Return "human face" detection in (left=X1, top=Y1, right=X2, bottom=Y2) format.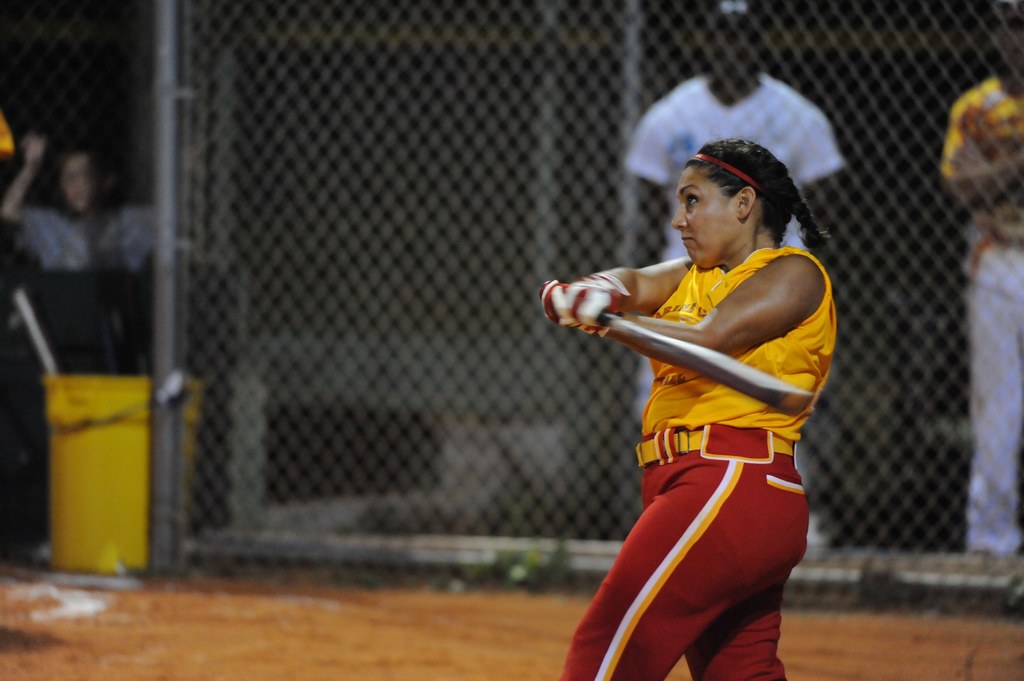
(left=668, top=164, right=745, bottom=276).
